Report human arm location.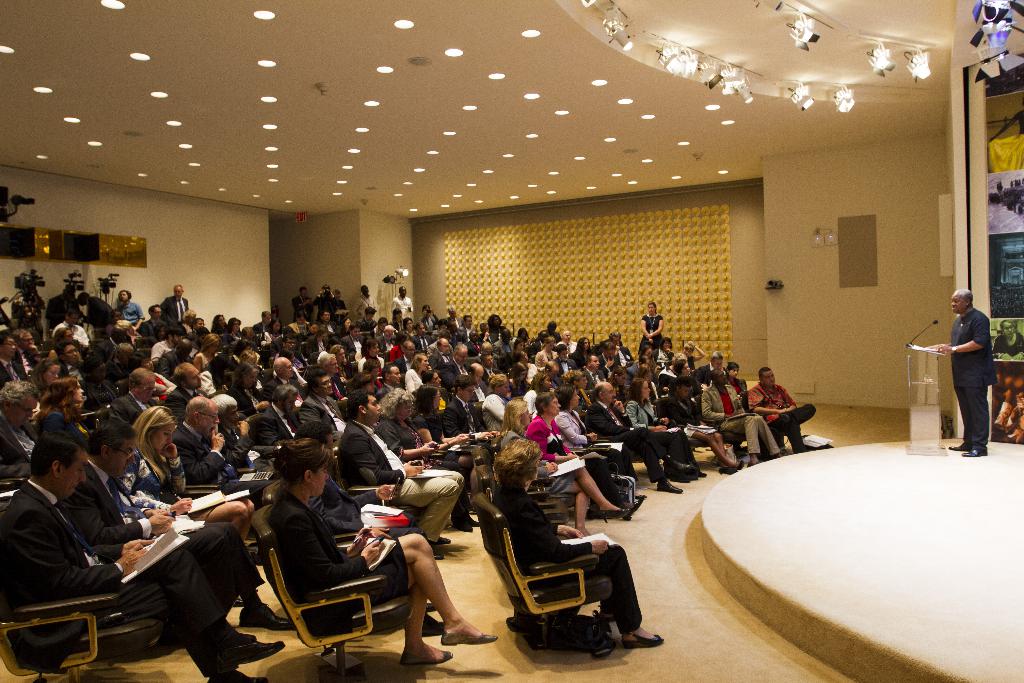
Report: [left=269, top=413, right=380, bottom=527].
